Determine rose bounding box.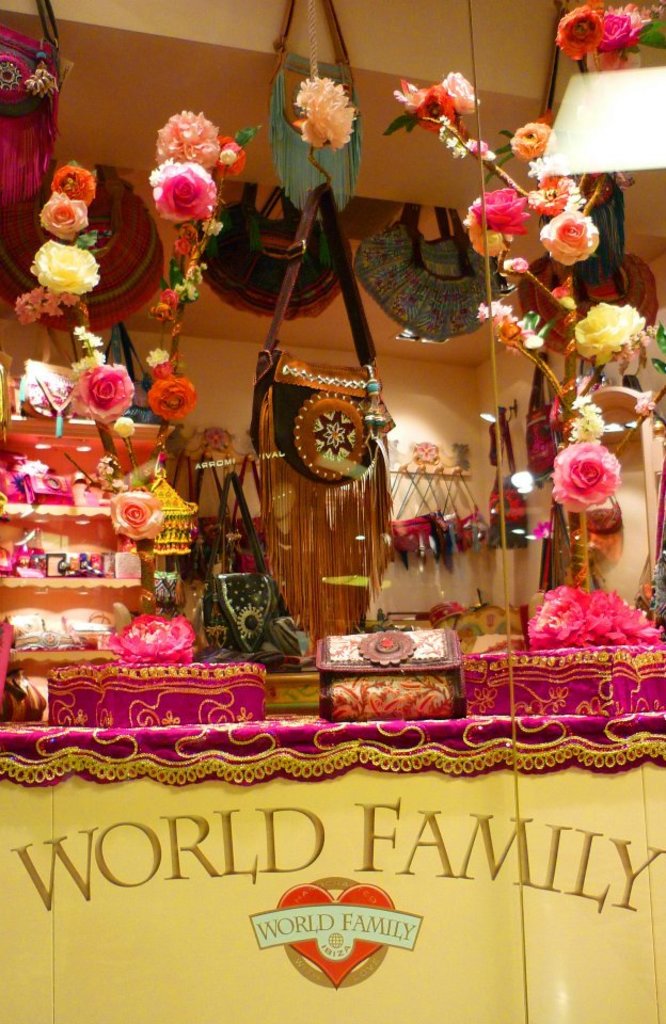
Determined: pyautogui.locateOnScreen(208, 134, 245, 176).
